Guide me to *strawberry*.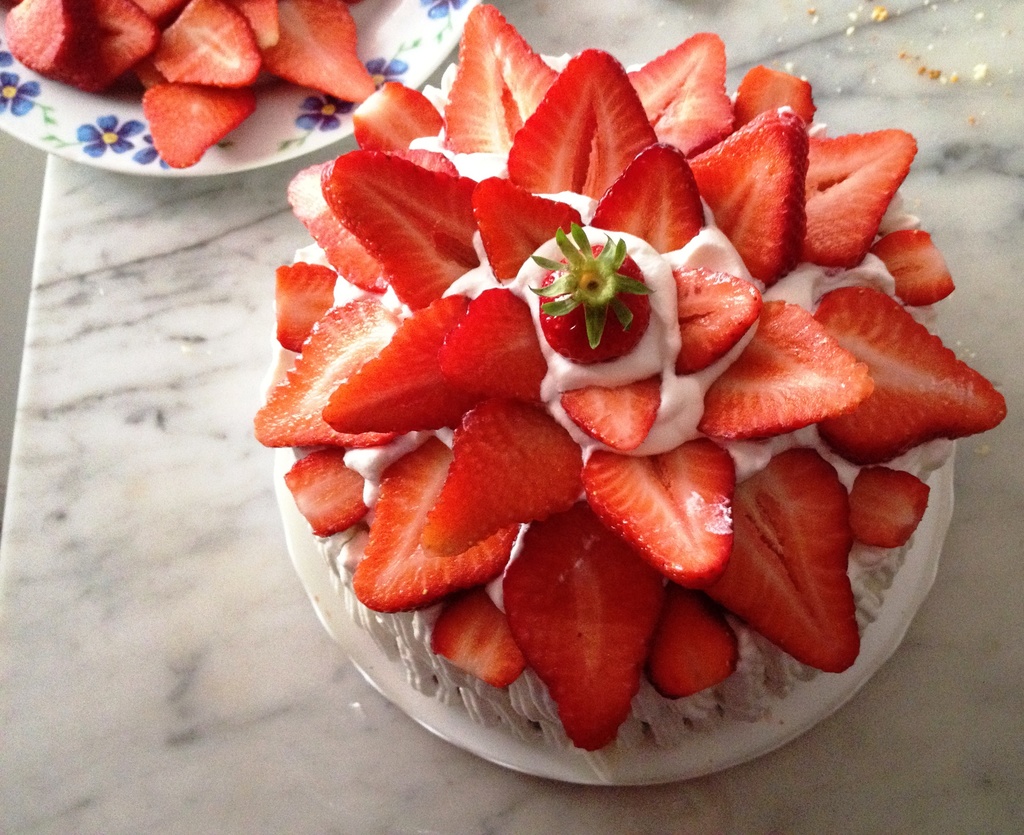
Guidance: 651/619/753/697.
